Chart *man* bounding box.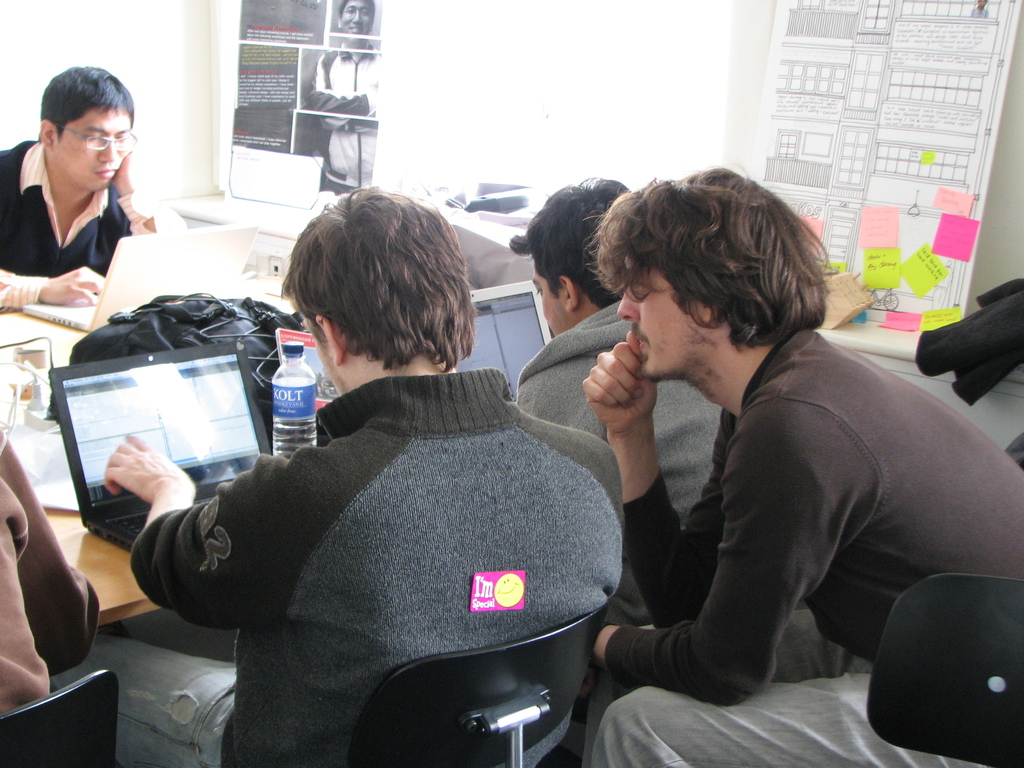
Charted: (x1=582, y1=113, x2=1023, y2=767).
